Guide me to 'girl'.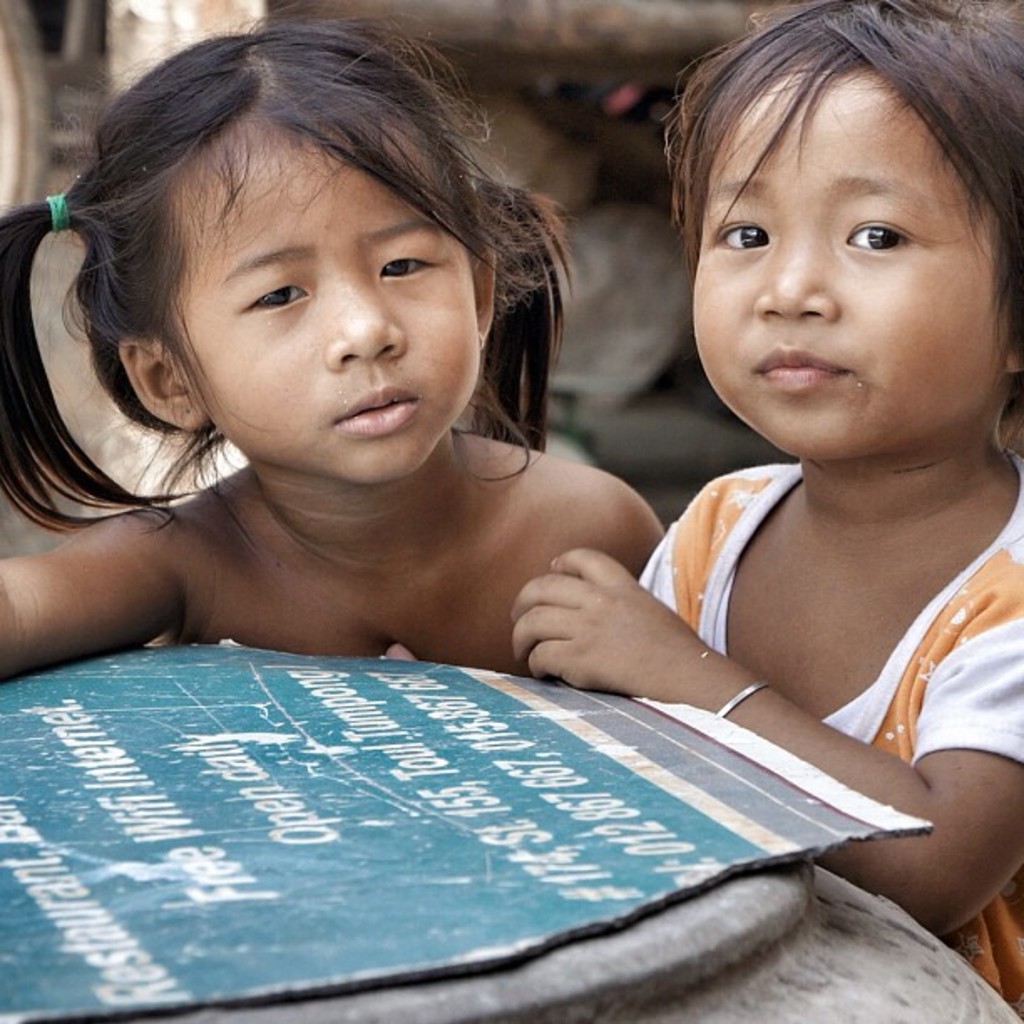
Guidance: [0,30,671,689].
